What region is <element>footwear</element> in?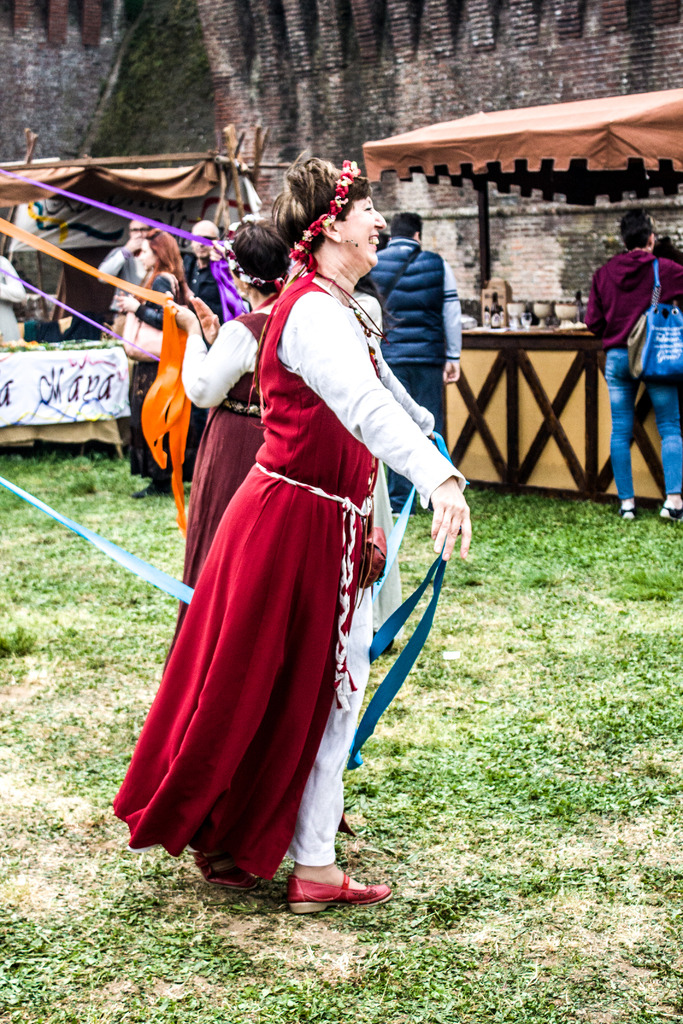
x1=657 y1=501 x2=682 y2=522.
